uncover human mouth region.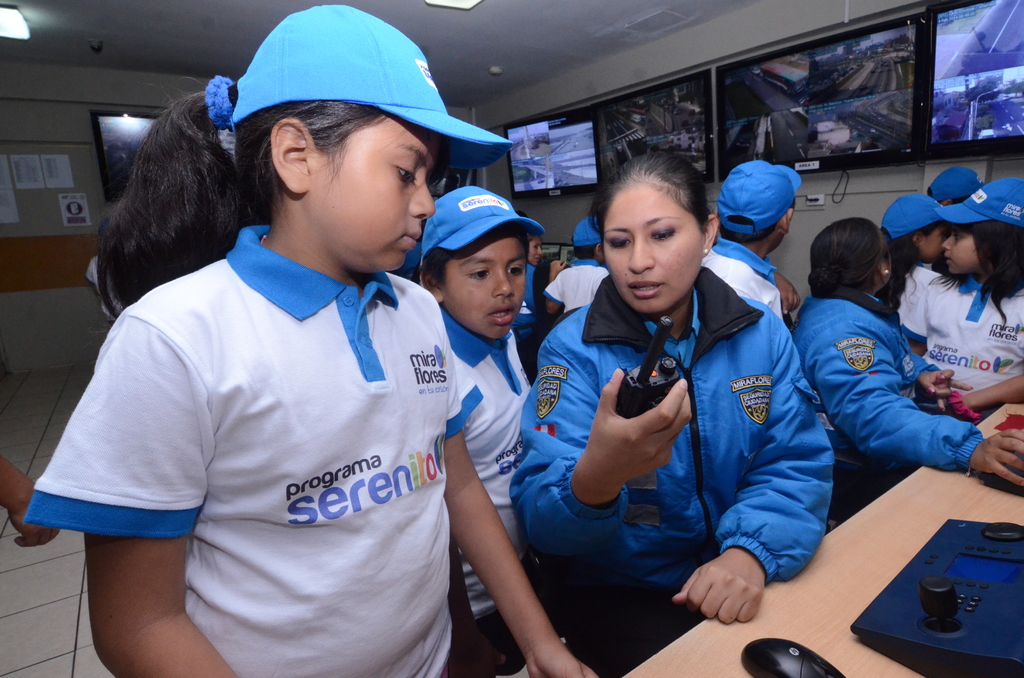
Uncovered: (626,281,661,298).
